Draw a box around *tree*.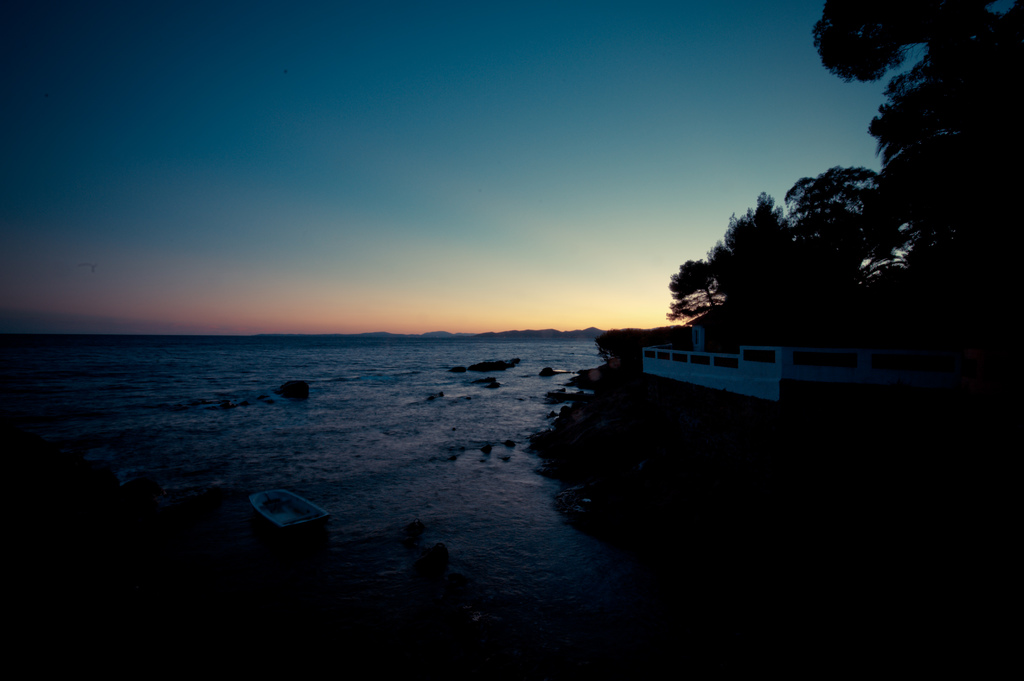
rect(670, 196, 856, 333).
